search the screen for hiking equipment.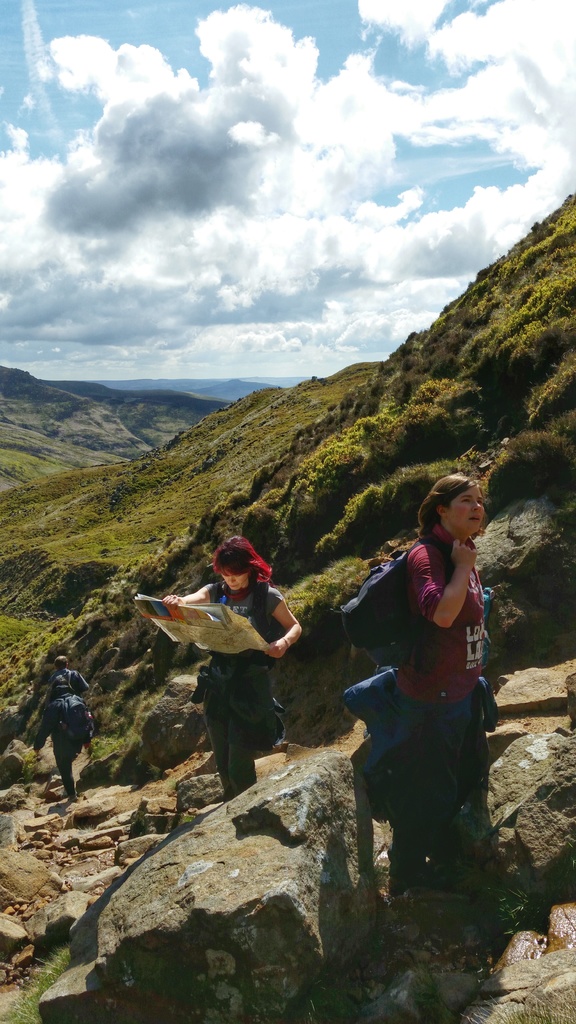
Found at <bbox>339, 540, 458, 659</bbox>.
